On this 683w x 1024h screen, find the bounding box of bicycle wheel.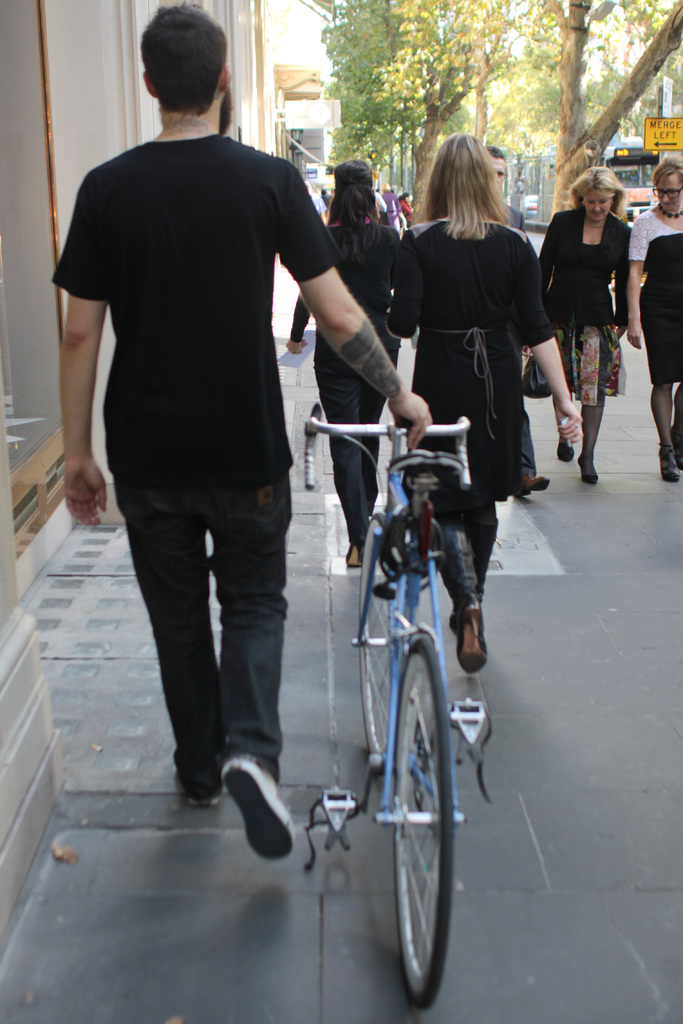
Bounding box: x1=352, y1=515, x2=411, y2=767.
